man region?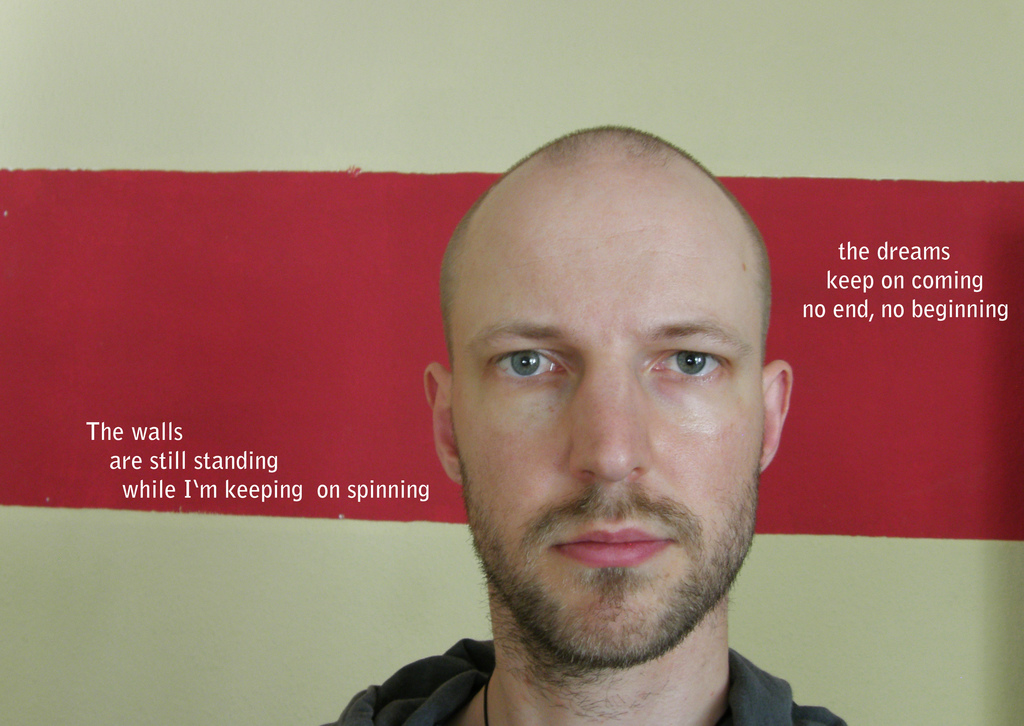
l=275, t=130, r=910, b=725
